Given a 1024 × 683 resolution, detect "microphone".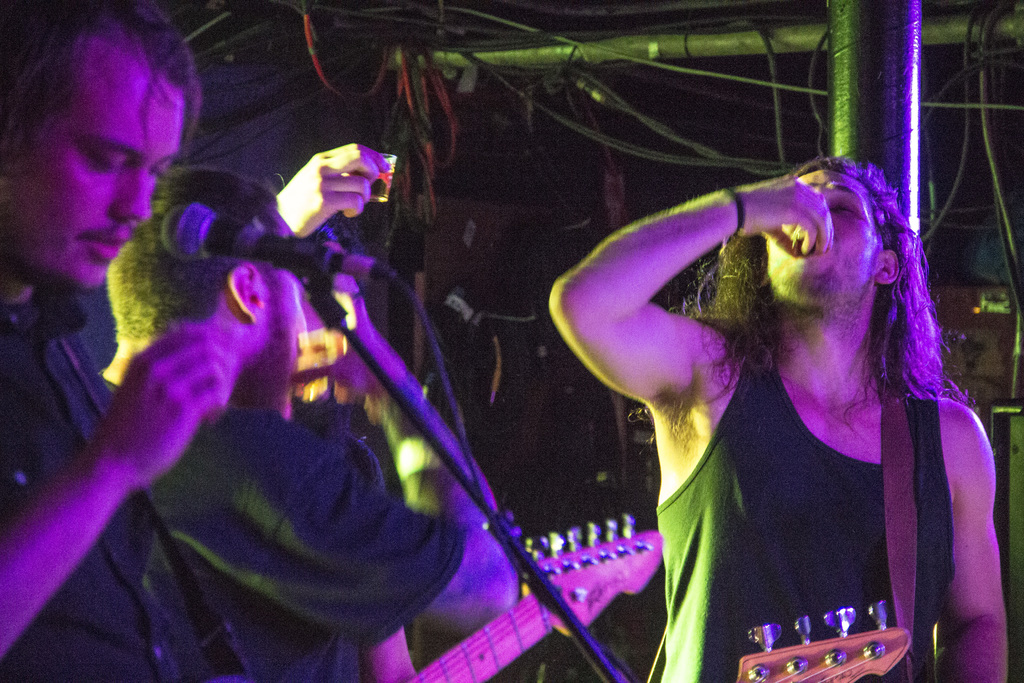
161/203/400/267.
